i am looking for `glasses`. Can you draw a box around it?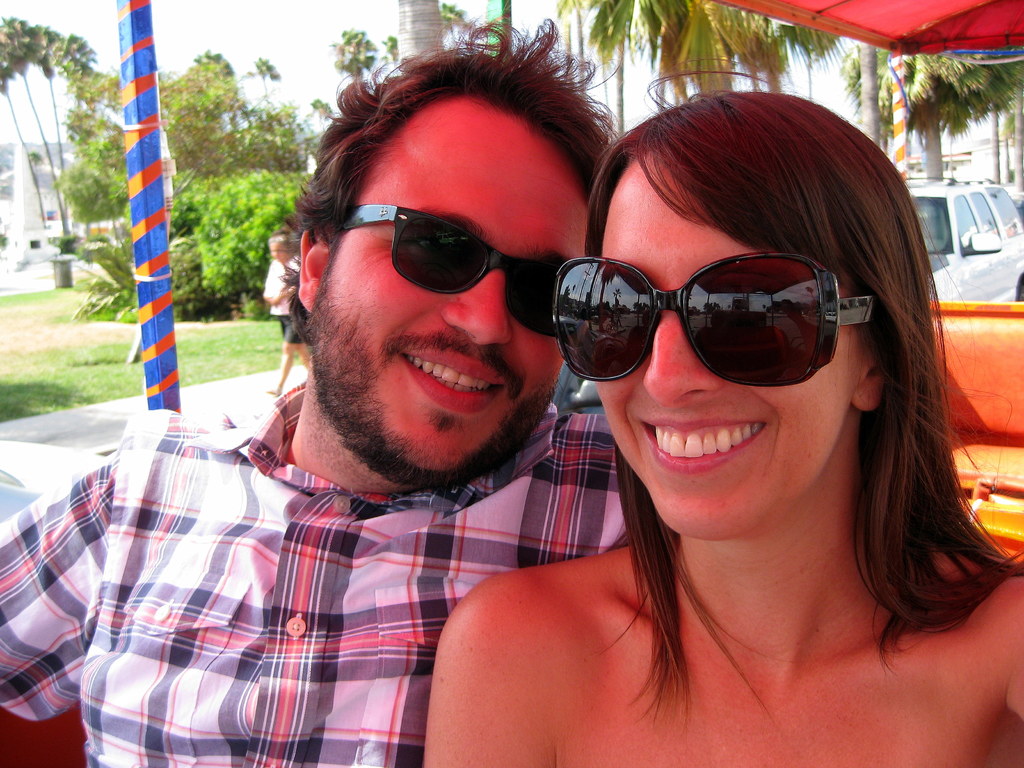
Sure, the bounding box is bbox(329, 204, 562, 339).
